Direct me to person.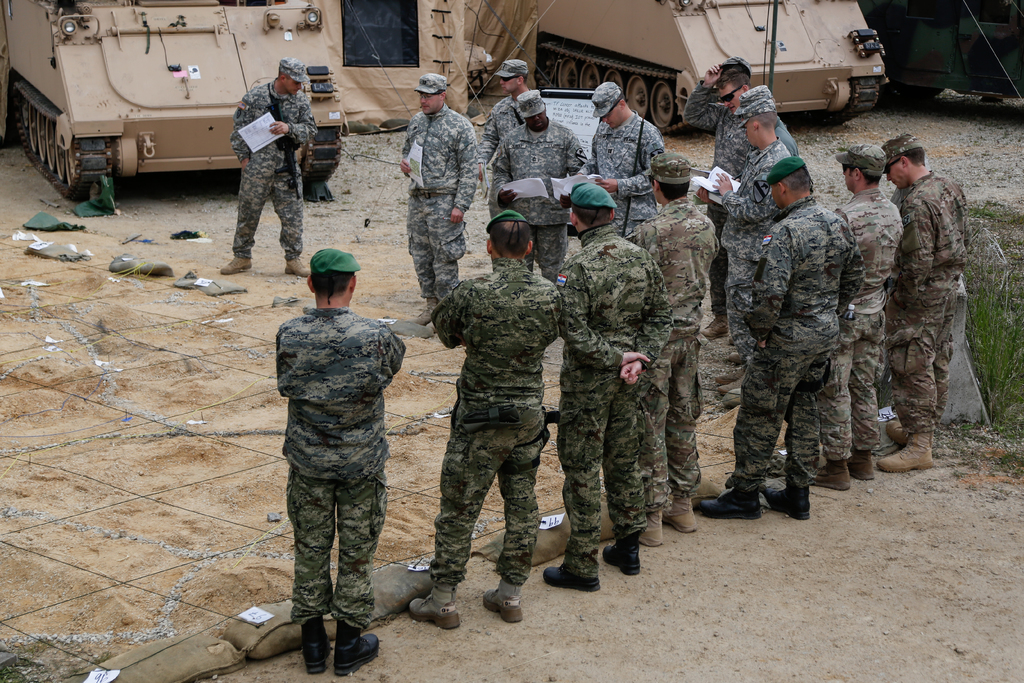
Direction: {"x1": 487, "y1": 86, "x2": 582, "y2": 215}.
